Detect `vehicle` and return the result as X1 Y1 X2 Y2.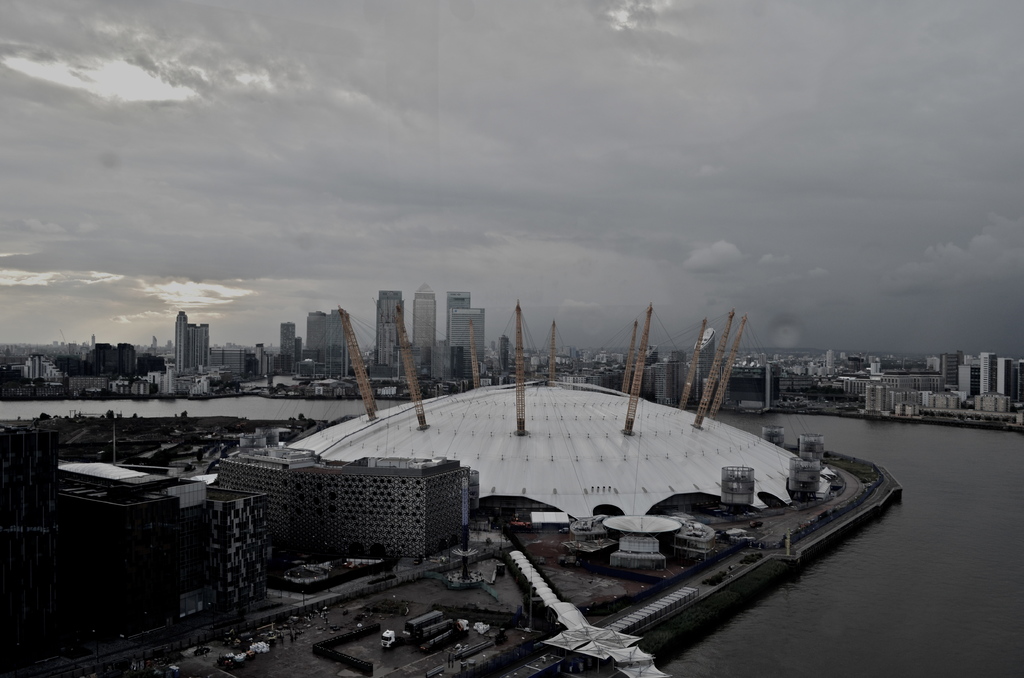
301 625 310 631.
